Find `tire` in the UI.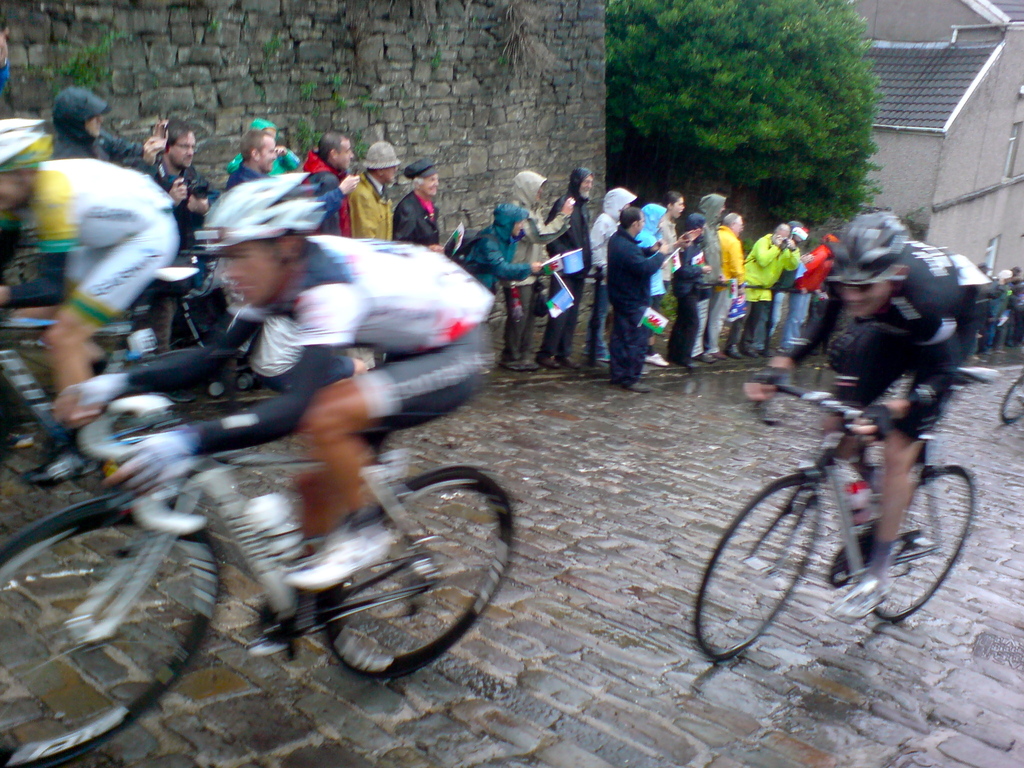
UI element at BBox(115, 278, 221, 400).
